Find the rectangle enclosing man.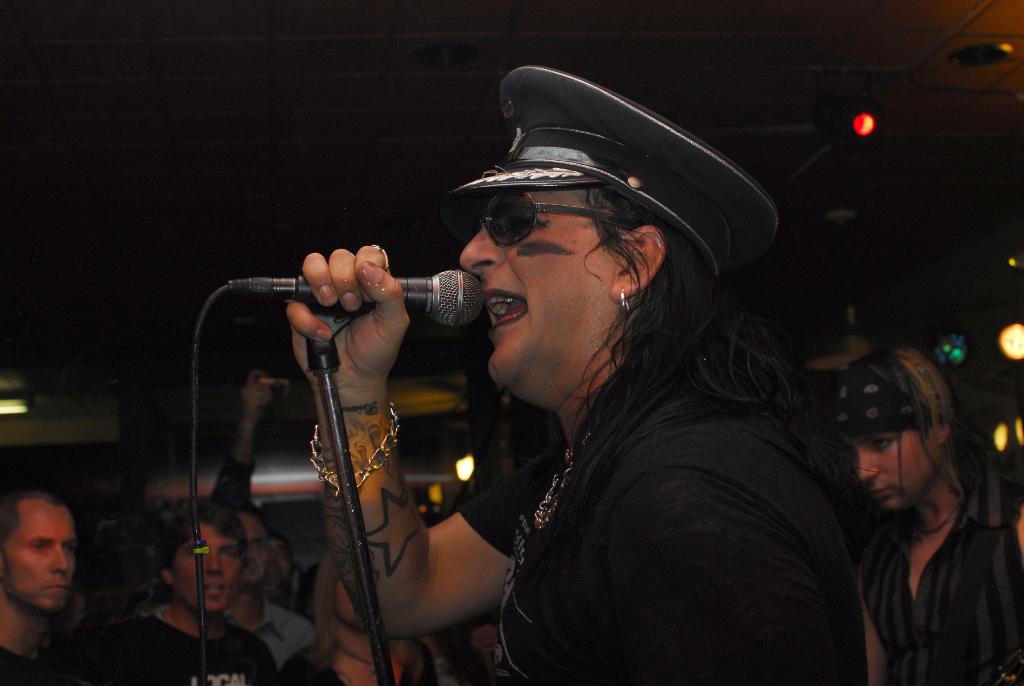
region(223, 507, 327, 665).
